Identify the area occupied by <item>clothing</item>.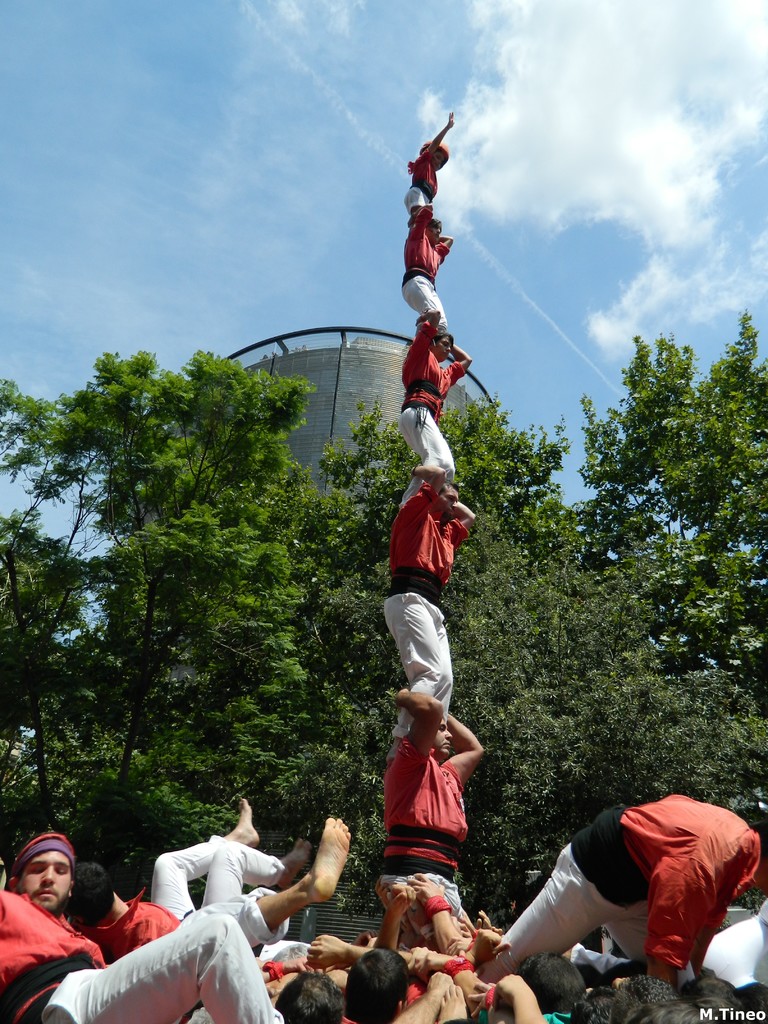
Area: [396,137,436,205].
